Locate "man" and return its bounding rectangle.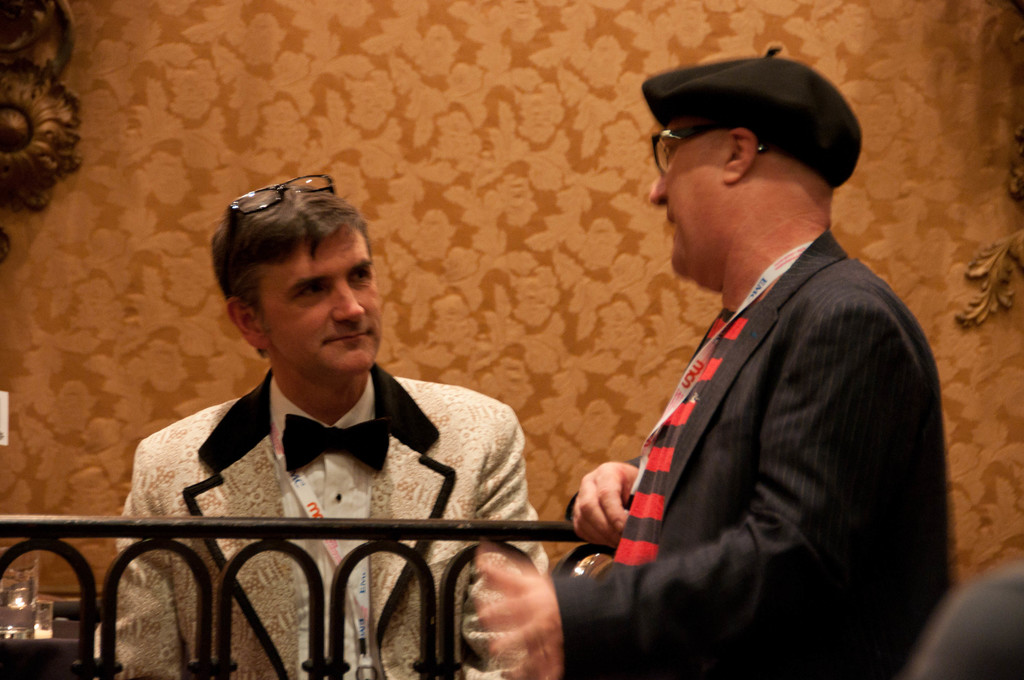
<bbox>91, 174, 543, 679</bbox>.
